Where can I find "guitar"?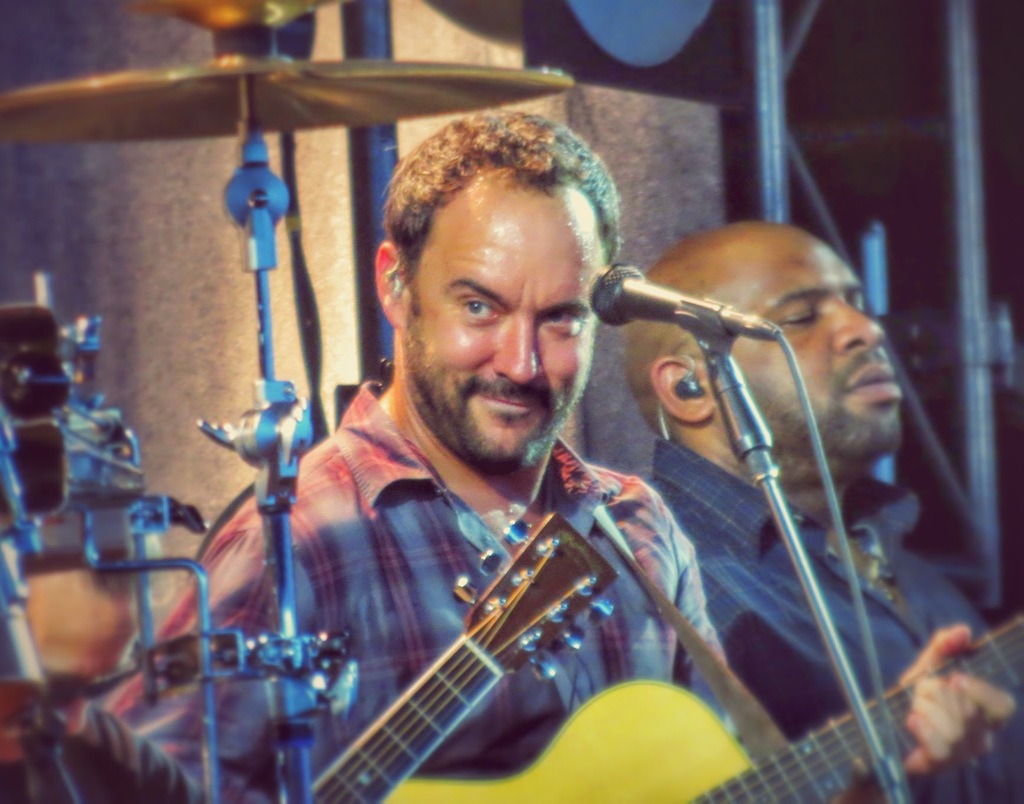
You can find it at region(380, 622, 1023, 803).
